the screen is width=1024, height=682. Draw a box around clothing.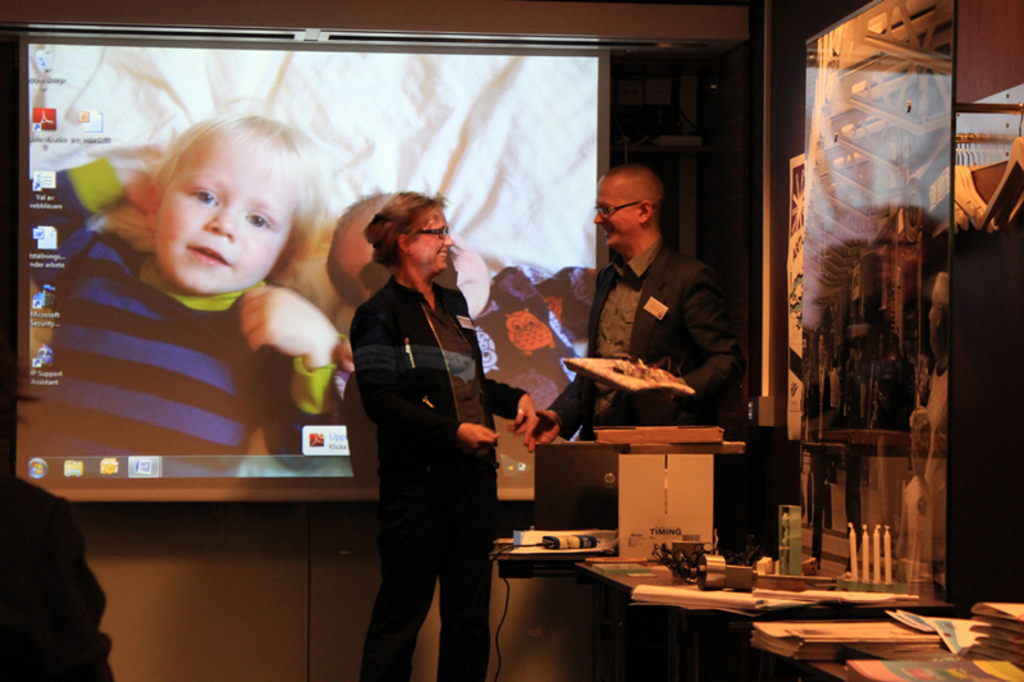
[332,180,517,681].
